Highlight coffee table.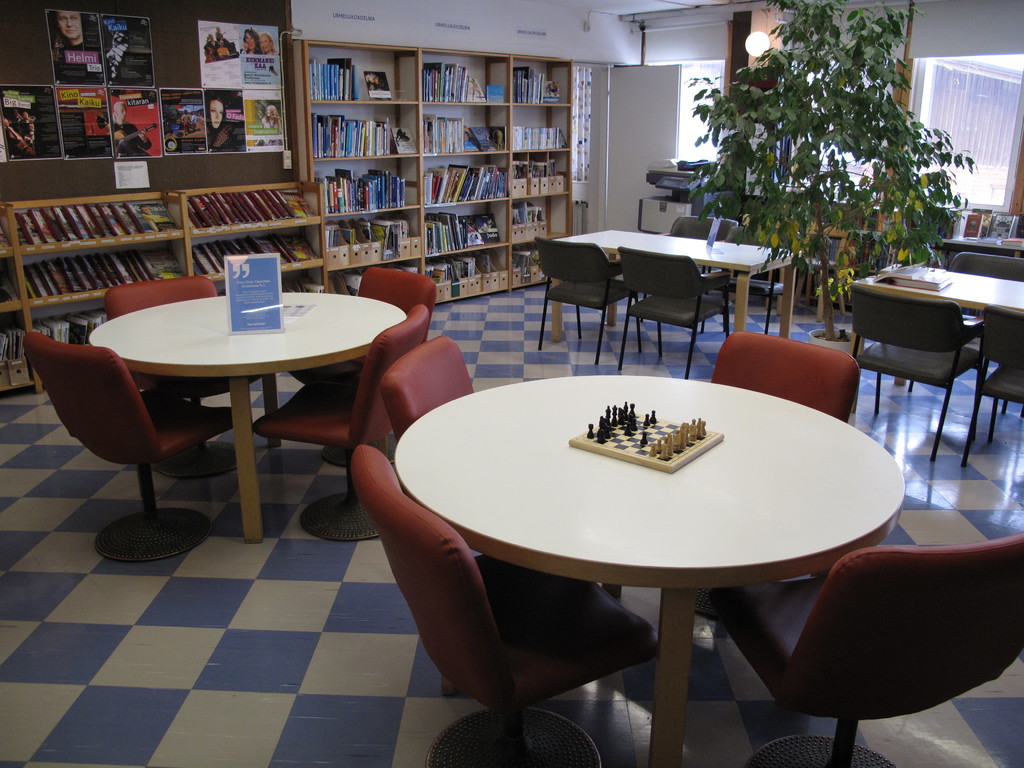
Highlighted region: left=551, top=228, right=796, bottom=337.
